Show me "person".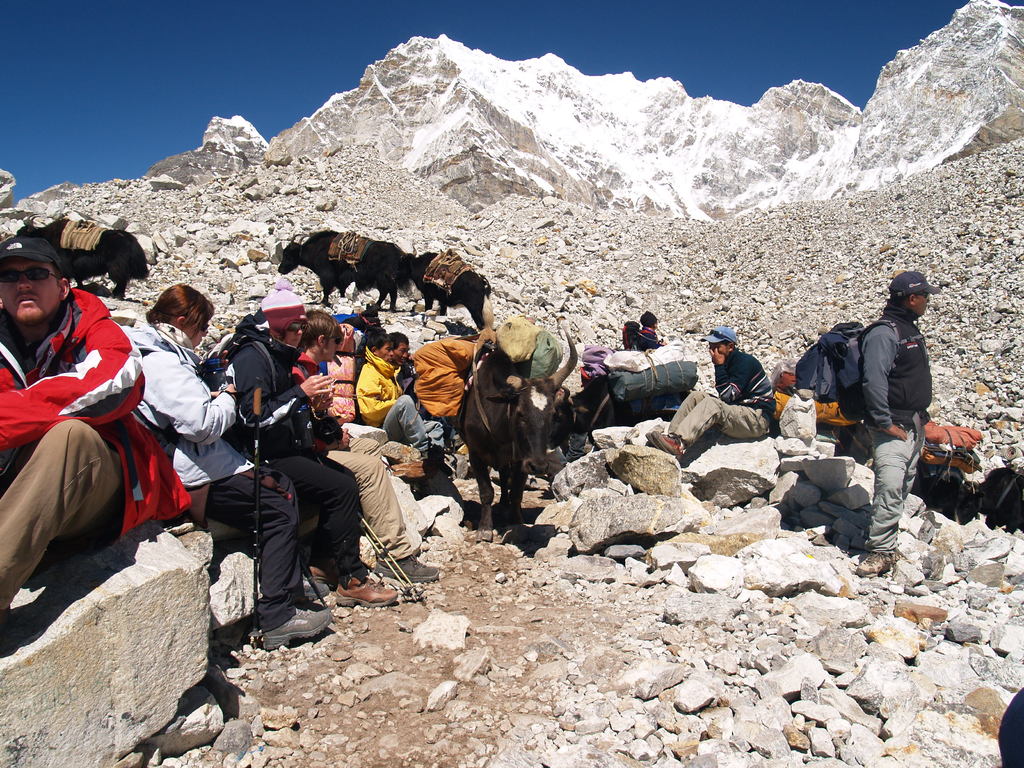
"person" is here: 392/334/436/419.
